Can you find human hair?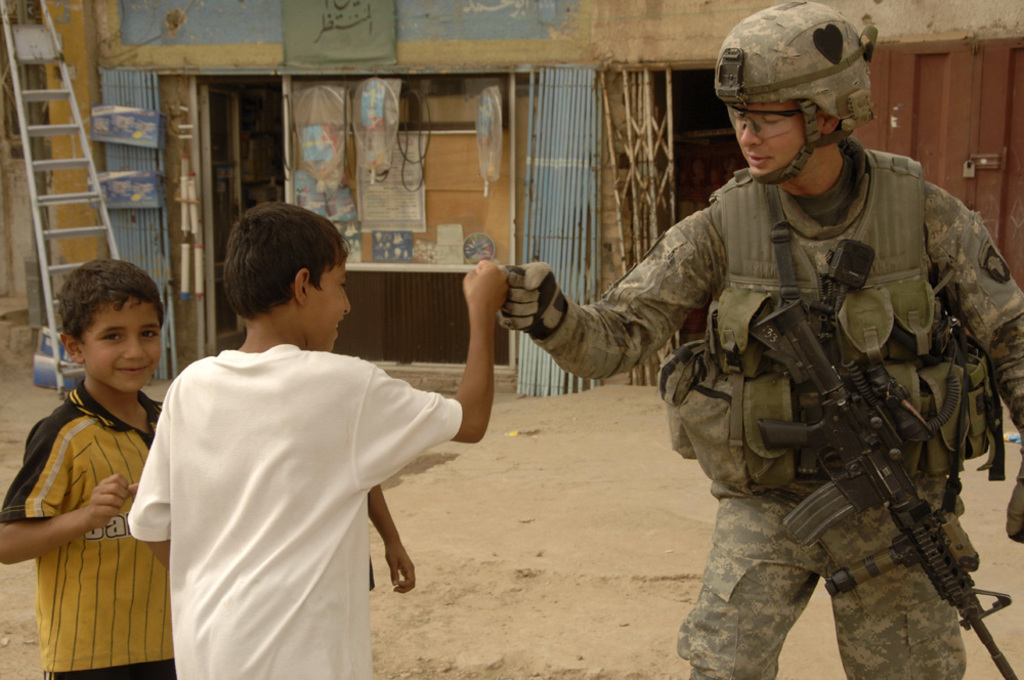
Yes, bounding box: (x1=54, y1=256, x2=166, y2=348).
